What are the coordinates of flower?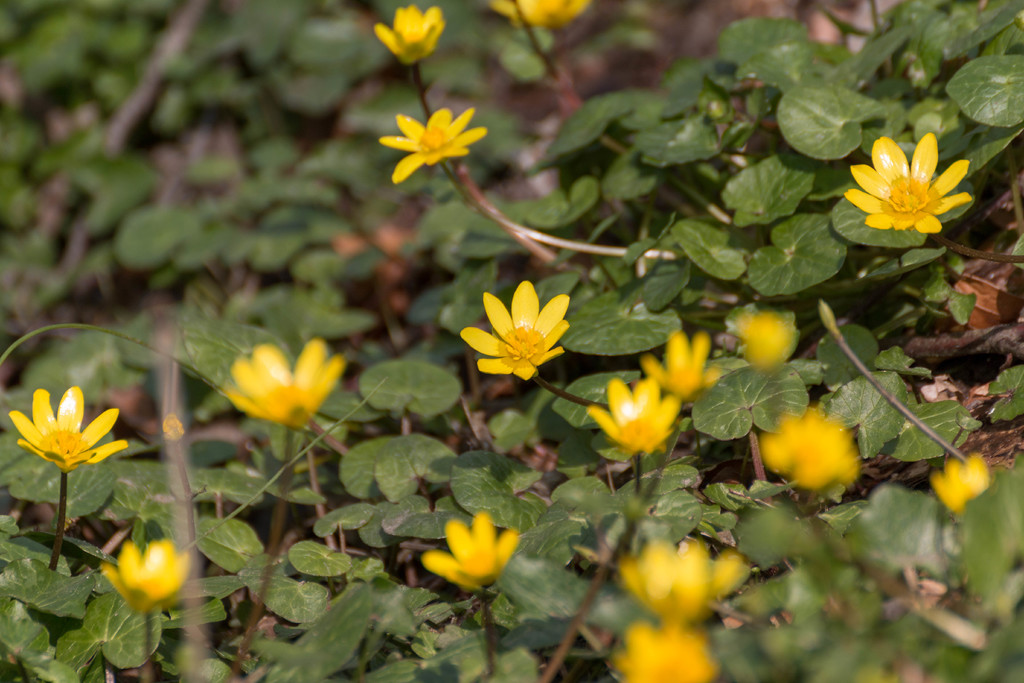
detection(225, 339, 348, 431).
